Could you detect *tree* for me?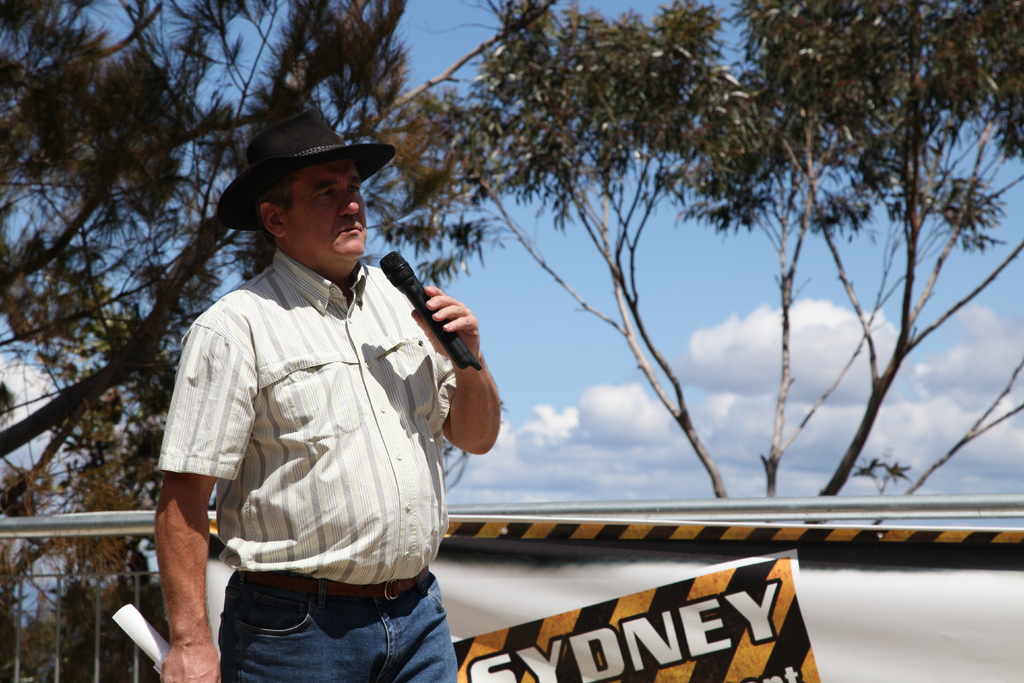
Detection result: crop(360, 0, 758, 496).
